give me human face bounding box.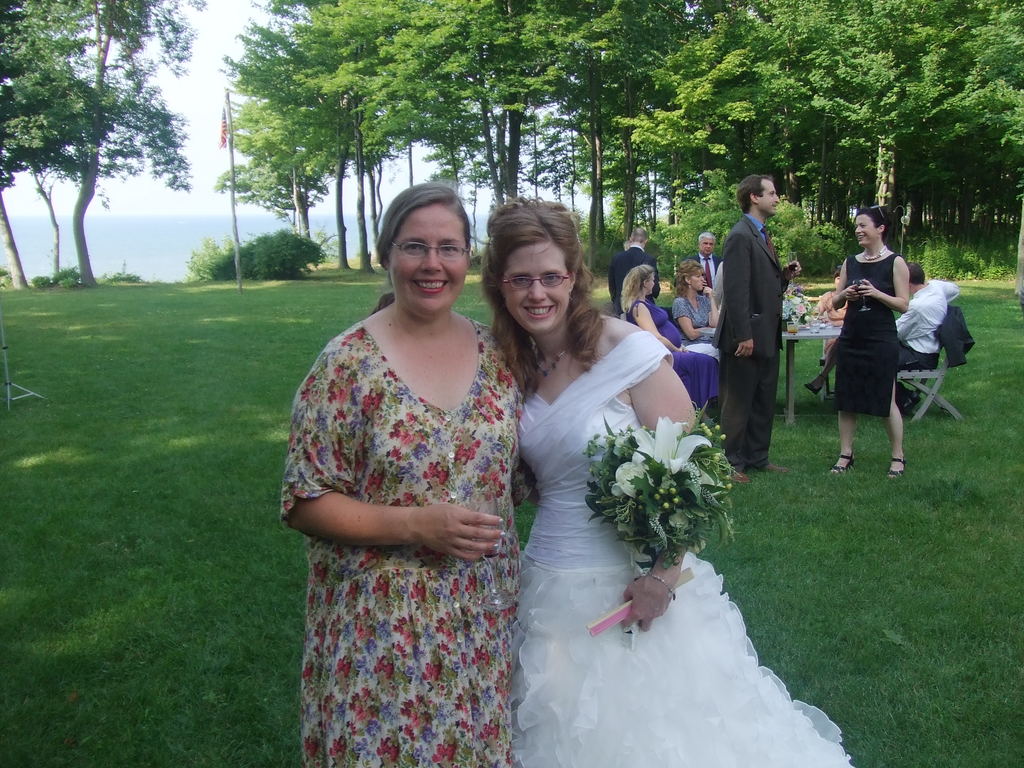
(700, 238, 716, 255).
